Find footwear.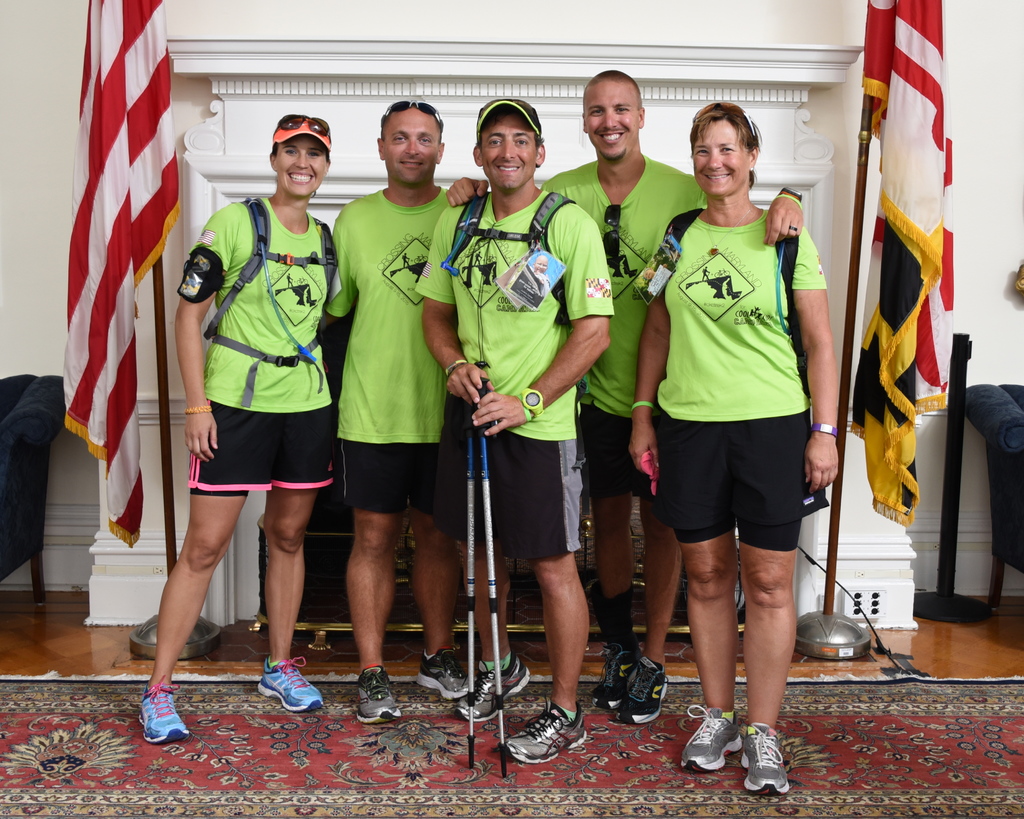
(left=499, top=701, right=599, bottom=759).
